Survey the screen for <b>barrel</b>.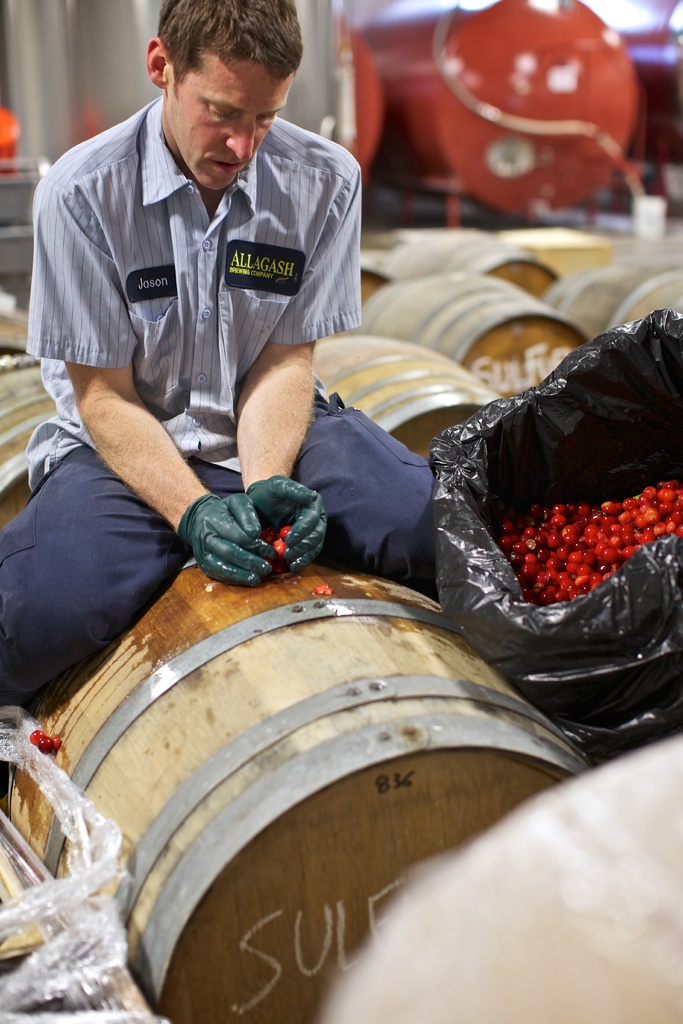
Survey found: box(318, 737, 682, 1023).
